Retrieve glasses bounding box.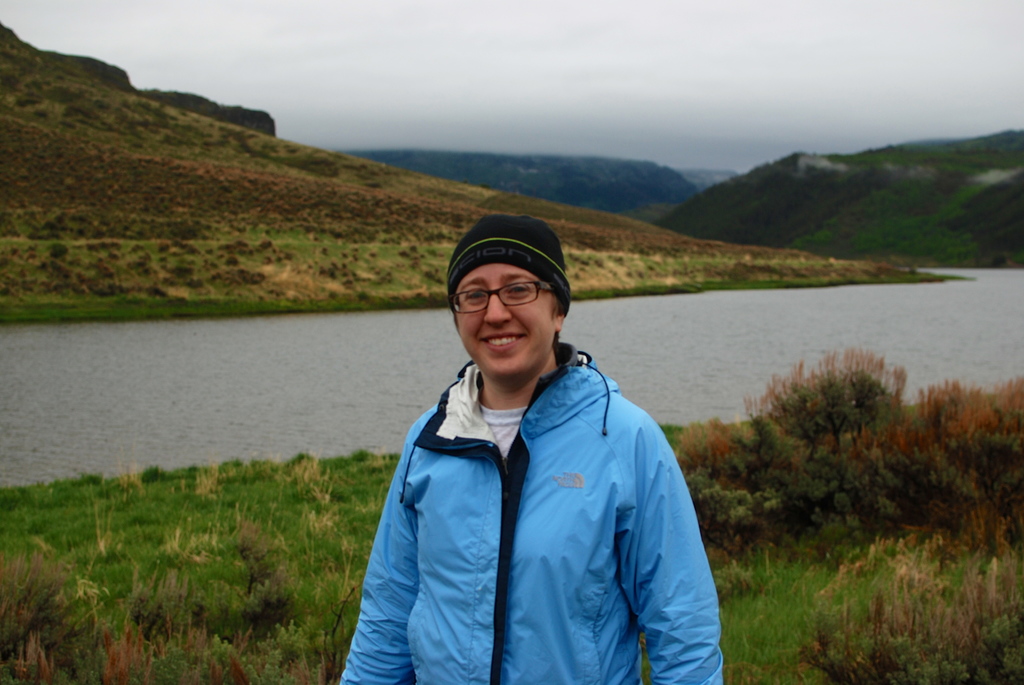
Bounding box: 449 276 564 319.
